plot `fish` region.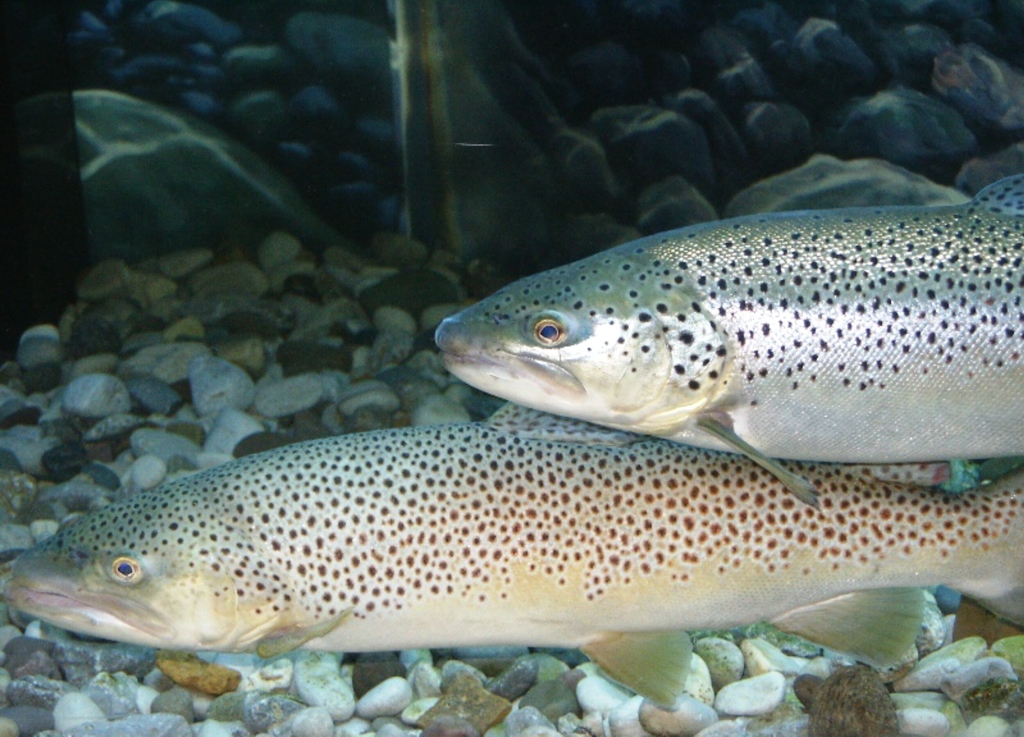
Plotted at bbox(12, 405, 1023, 718).
